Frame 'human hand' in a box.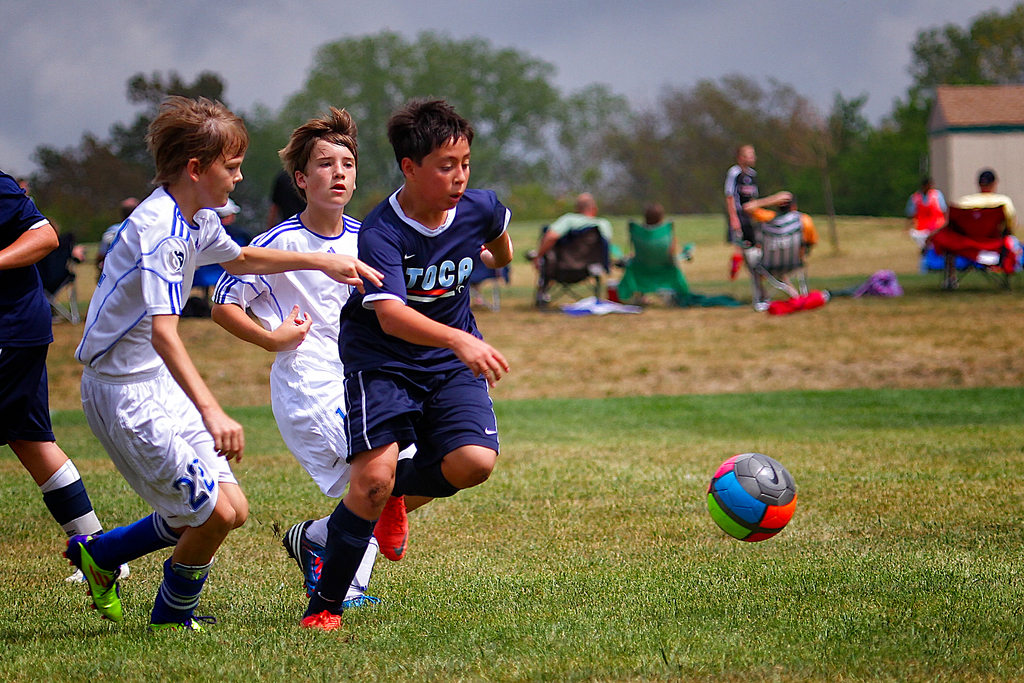
(left=320, top=247, right=389, bottom=298).
